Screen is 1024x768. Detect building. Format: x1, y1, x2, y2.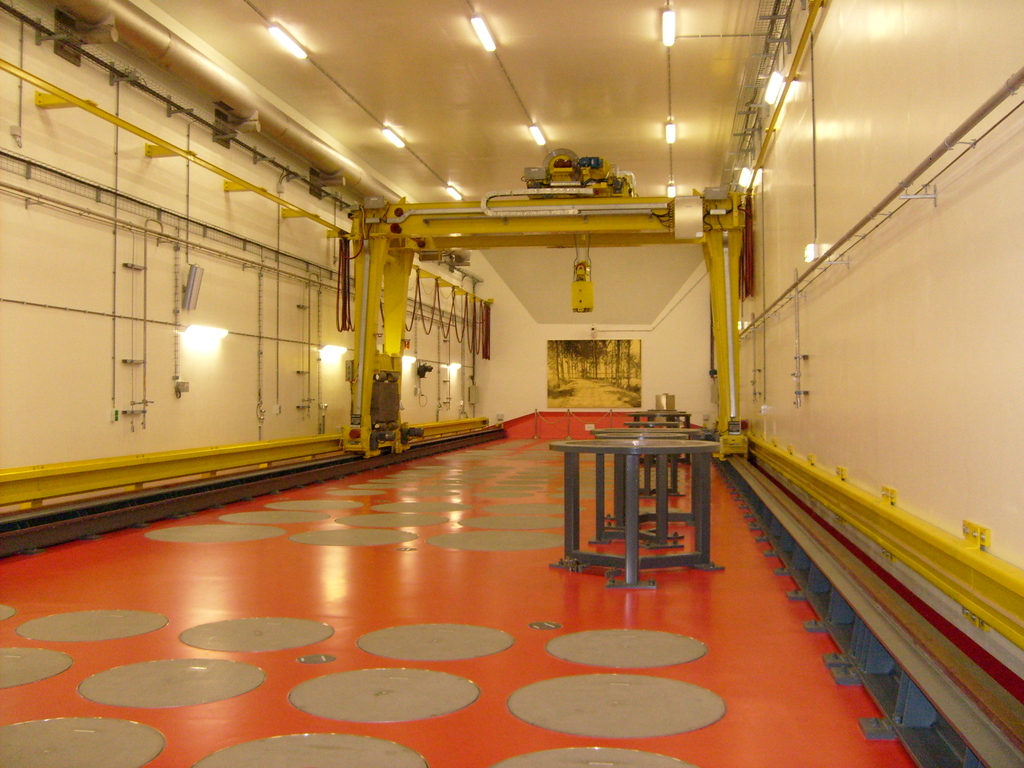
0, 0, 1023, 767.
